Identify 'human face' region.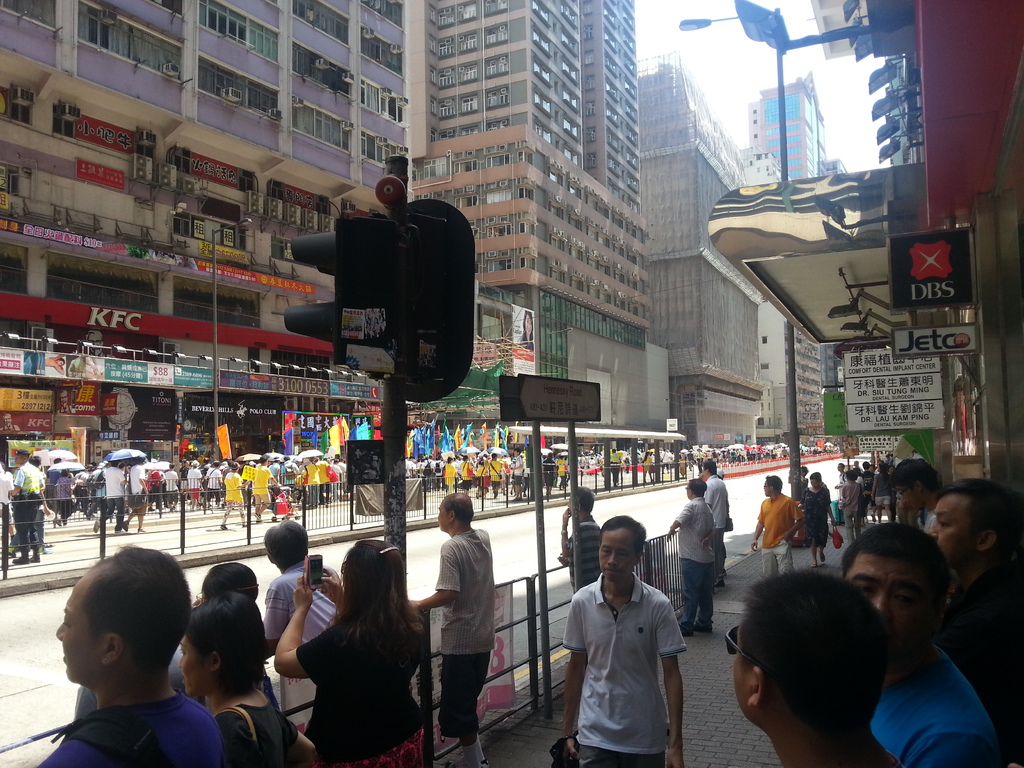
Region: 900,486,925,511.
